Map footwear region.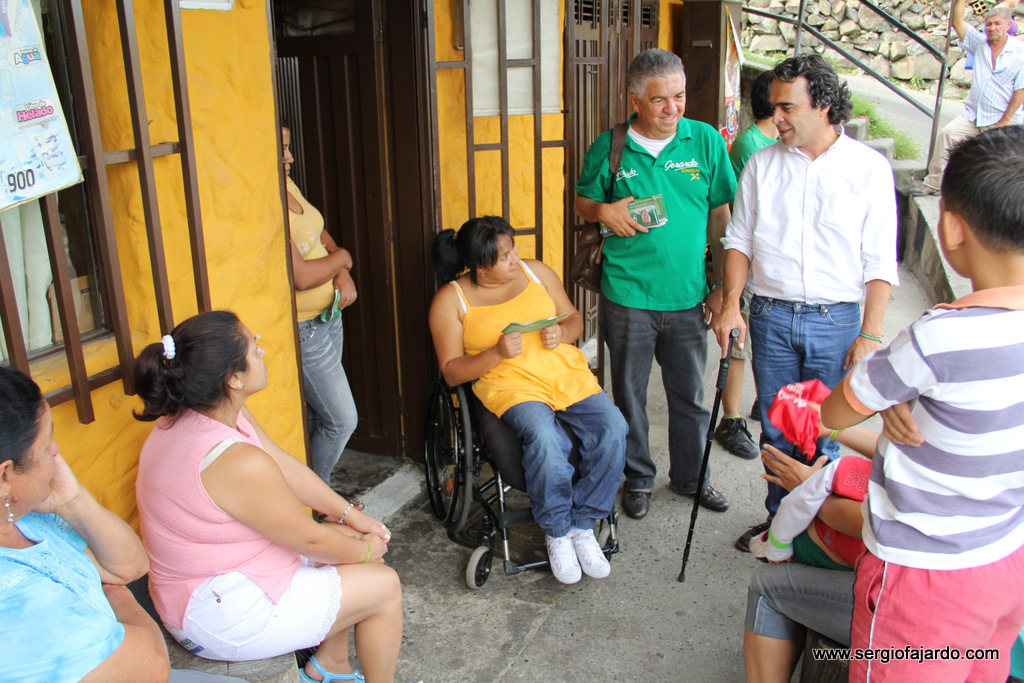
Mapped to {"left": 734, "top": 525, "right": 767, "bottom": 548}.
